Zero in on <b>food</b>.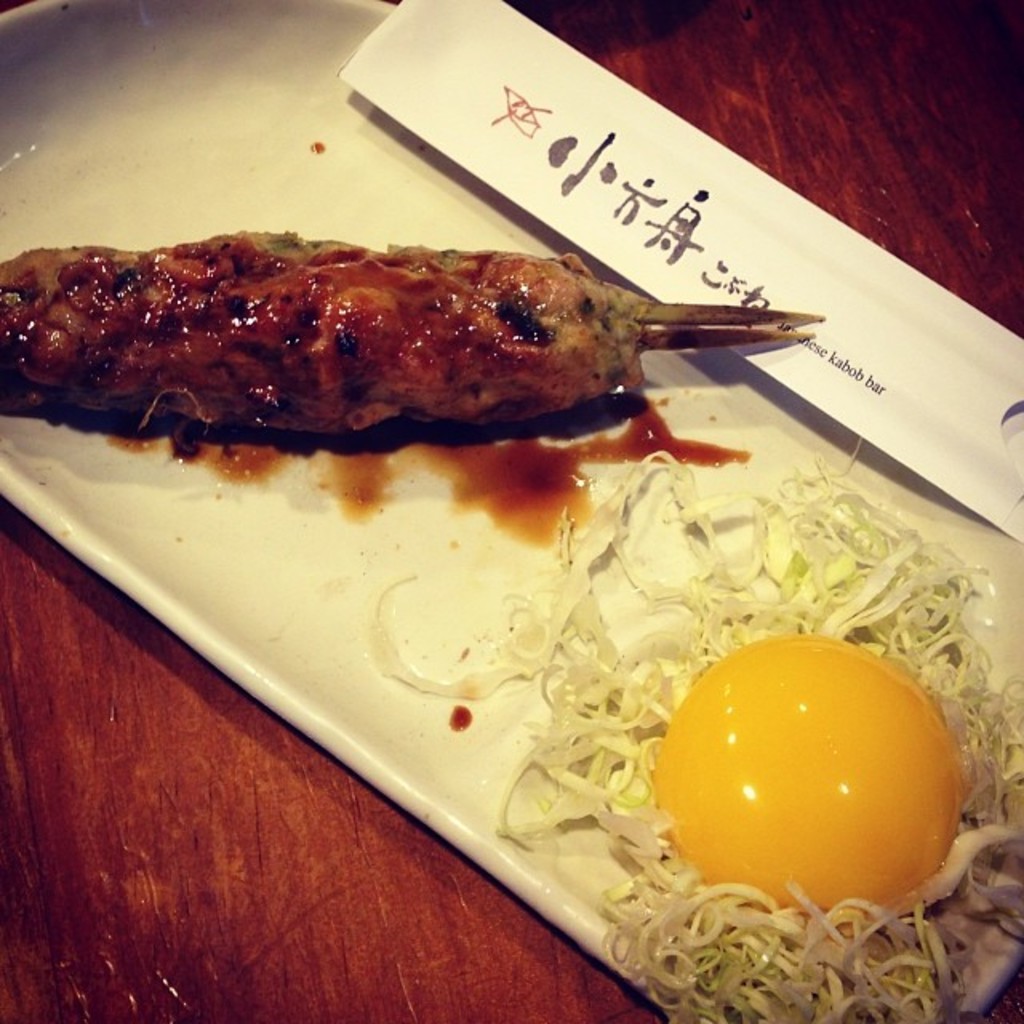
Zeroed in: <bbox>62, 226, 818, 477</bbox>.
